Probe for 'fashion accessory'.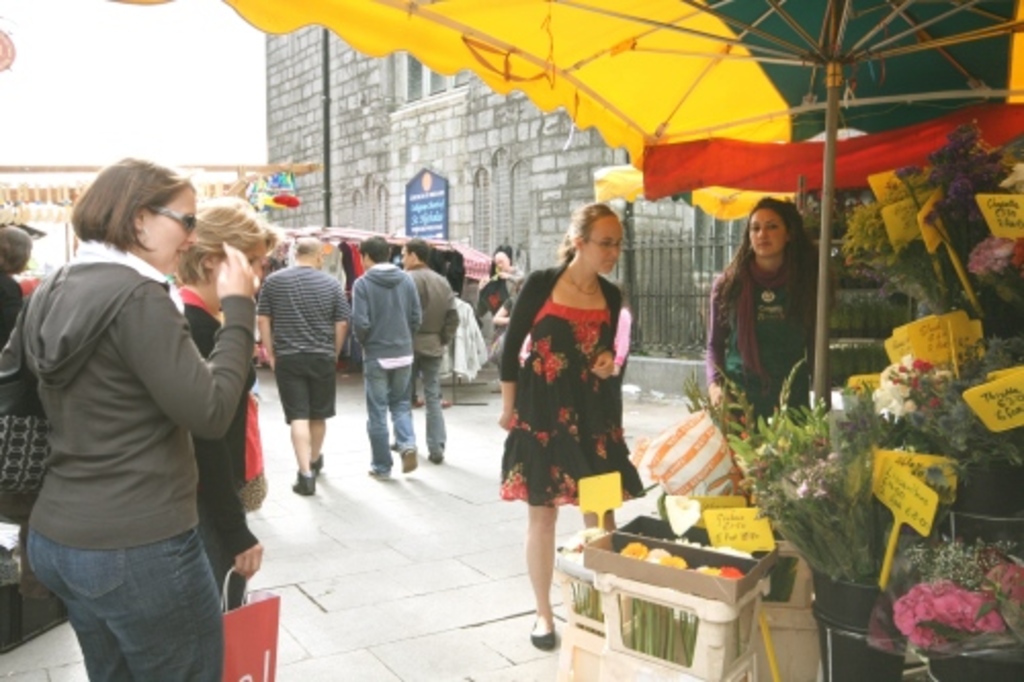
Probe result: crop(432, 453, 451, 459).
